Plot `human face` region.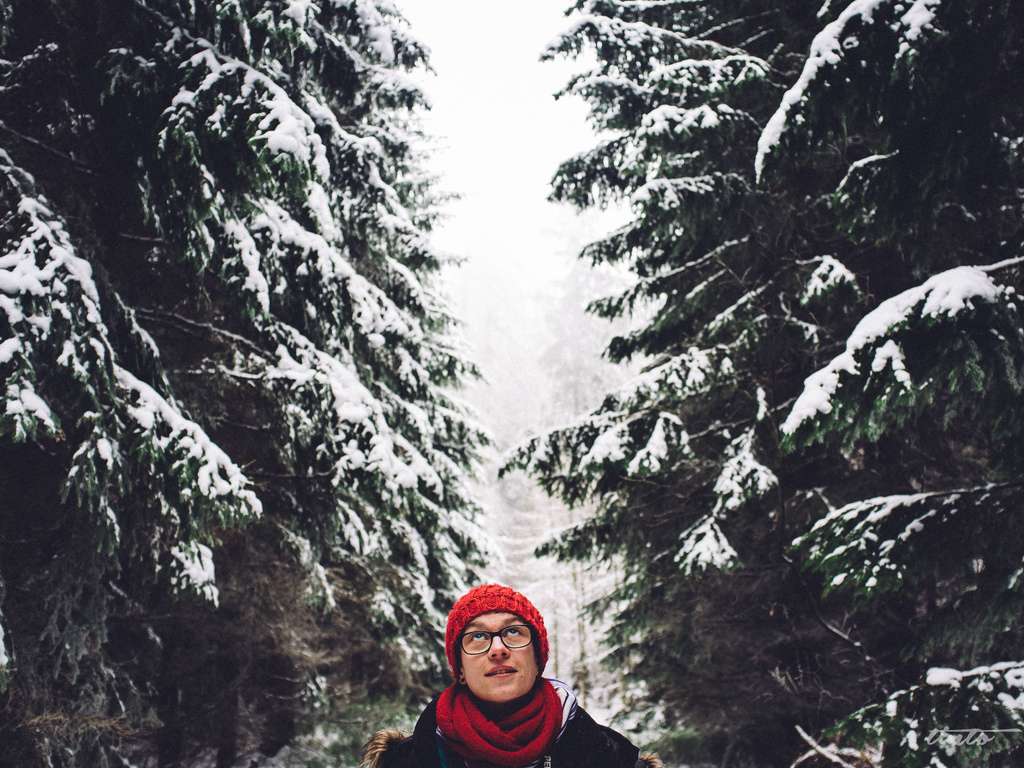
Plotted at (458,611,538,701).
